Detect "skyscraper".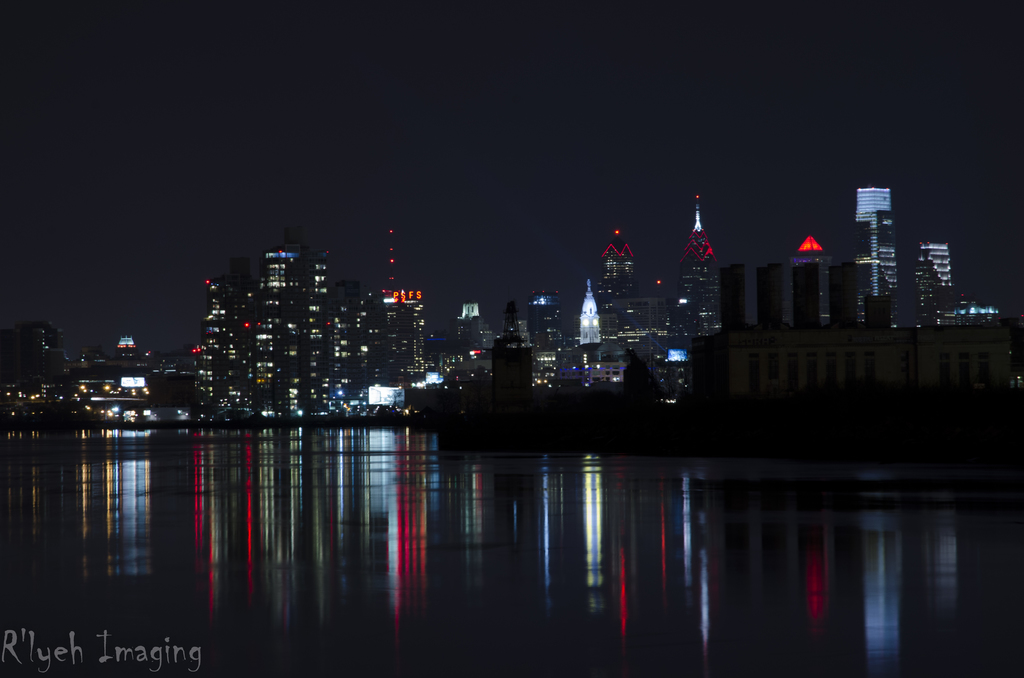
Detected at pyautogui.locateOnScreen(452, 301, 490, 376).
